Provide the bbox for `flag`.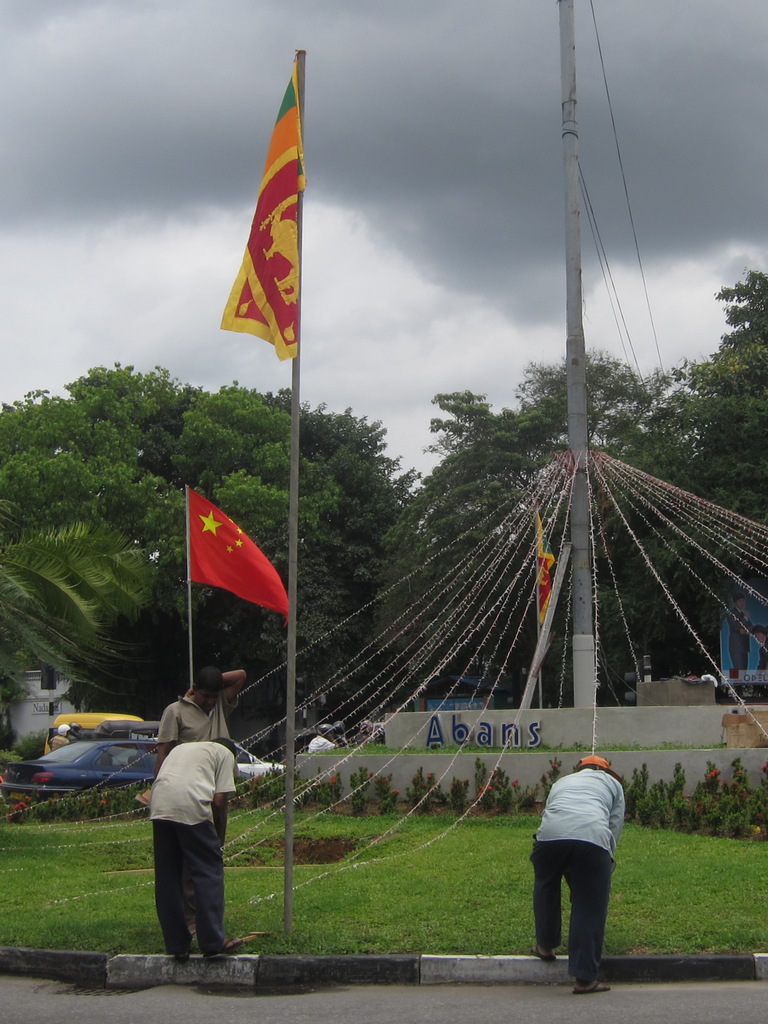
region(218, 43, 302, 365).
